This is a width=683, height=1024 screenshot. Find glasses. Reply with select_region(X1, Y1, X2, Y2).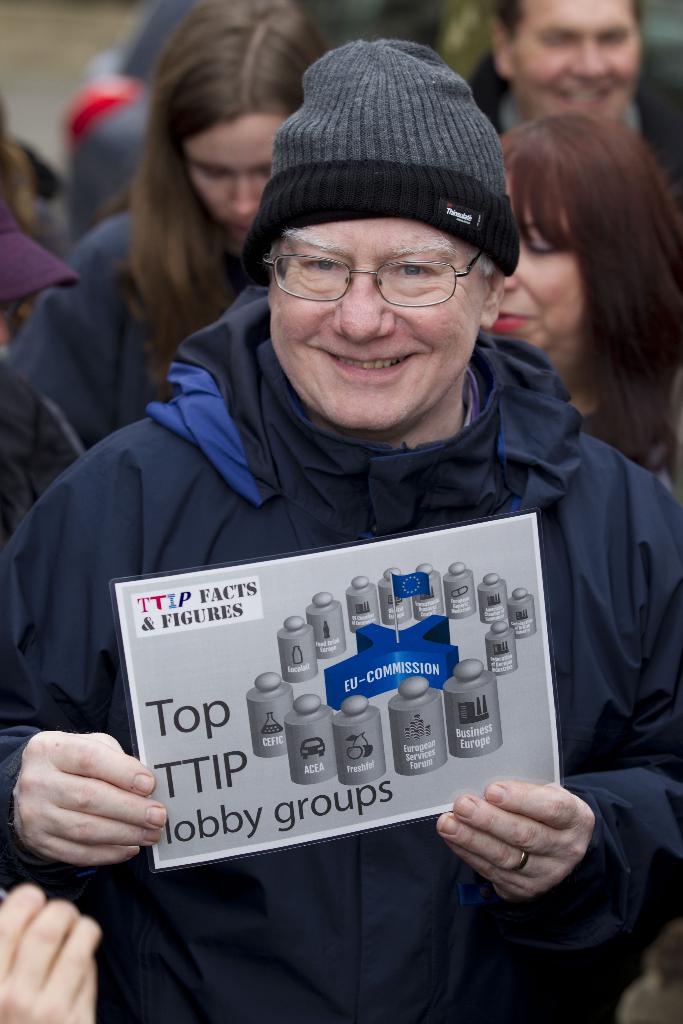
select_region(261, 227, 498, 300).
